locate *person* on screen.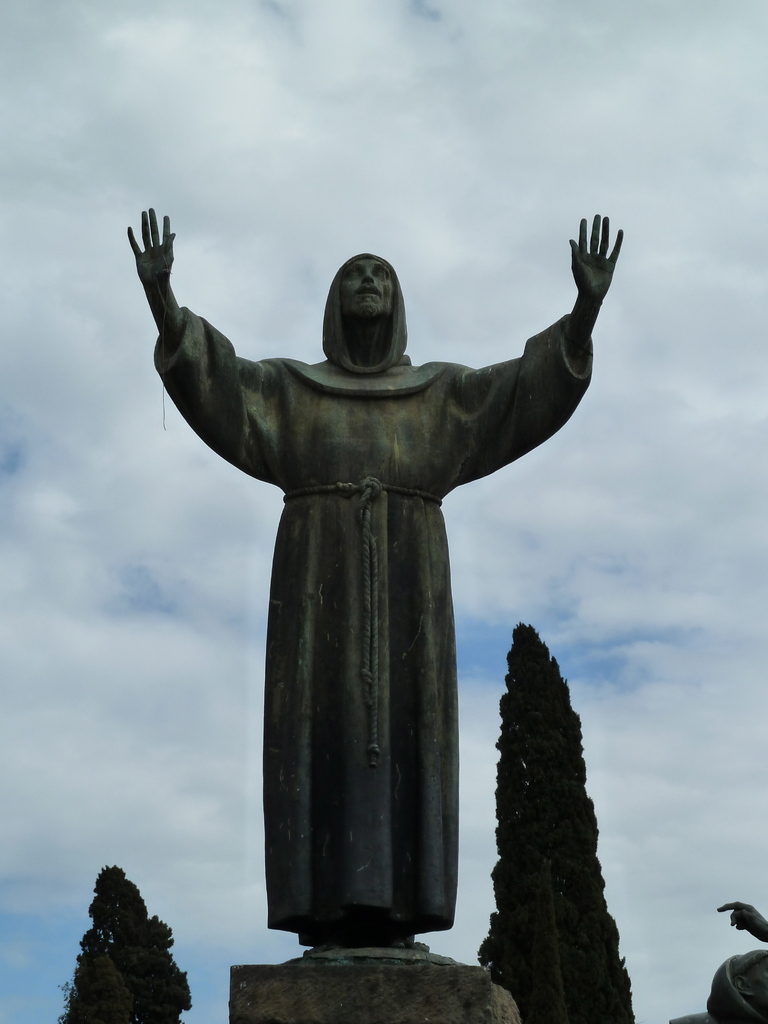
On screen at Rect(125, 200, 622, 958).
